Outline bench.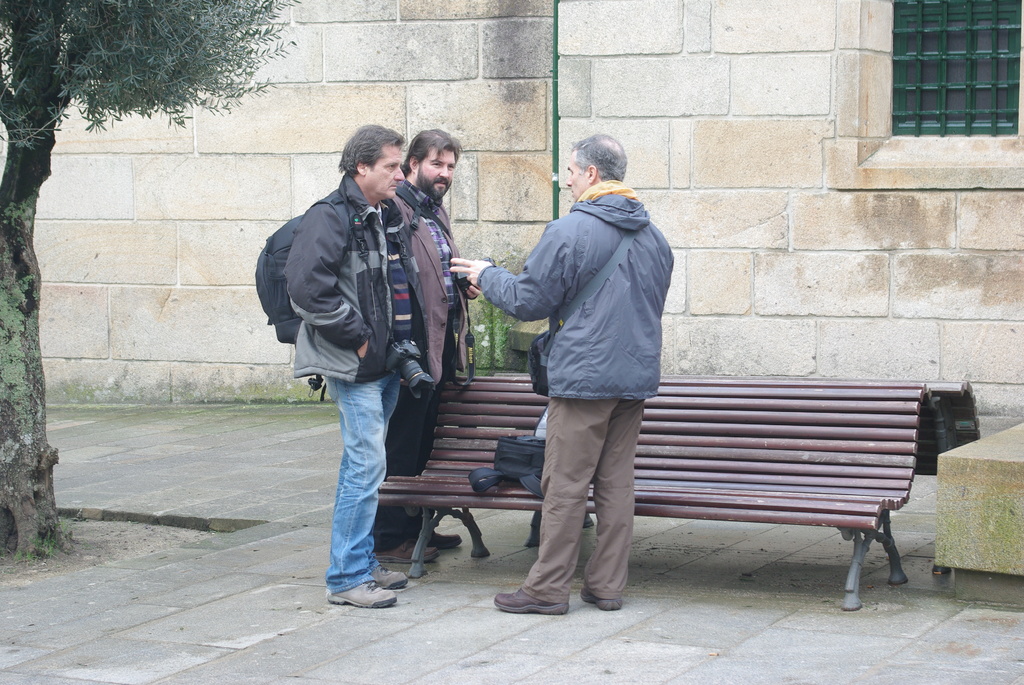
Outline: [371,375,931,614].
